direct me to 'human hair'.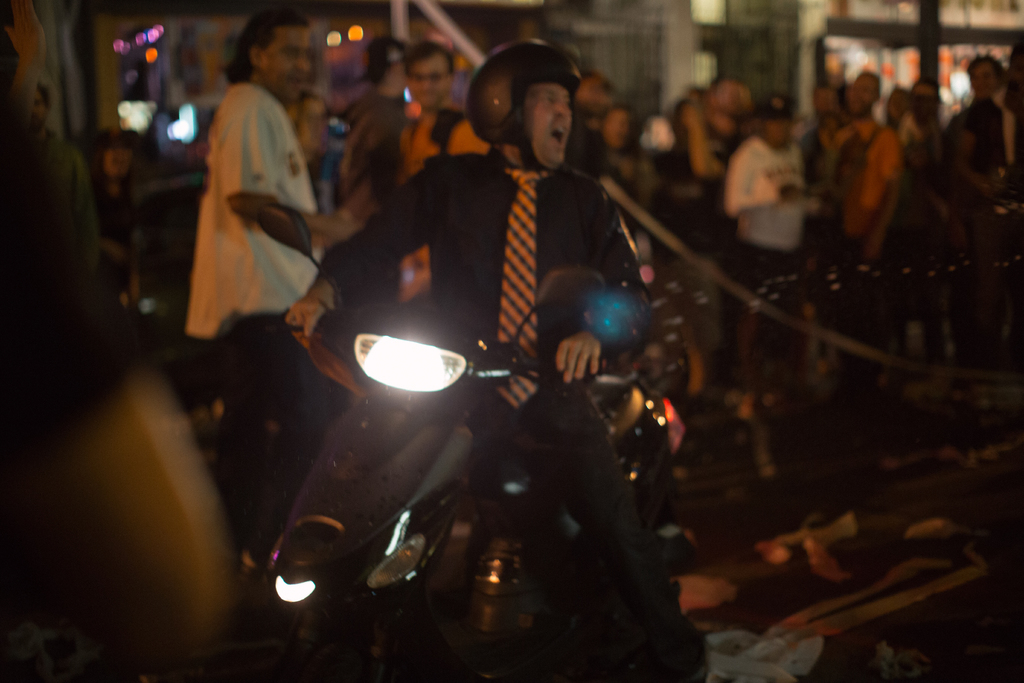
Direction: Rect(221, 0, 318, 85).
